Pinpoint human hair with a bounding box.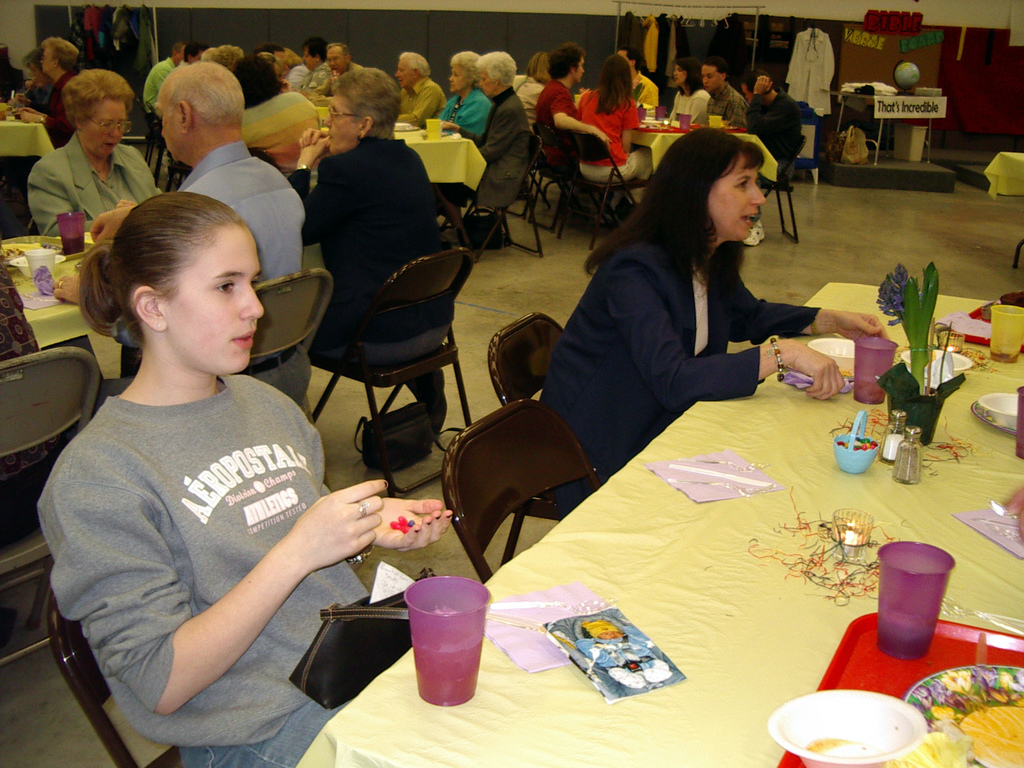
{"left": 330, "top": 68, "right": 403, "bottom": 140}.
